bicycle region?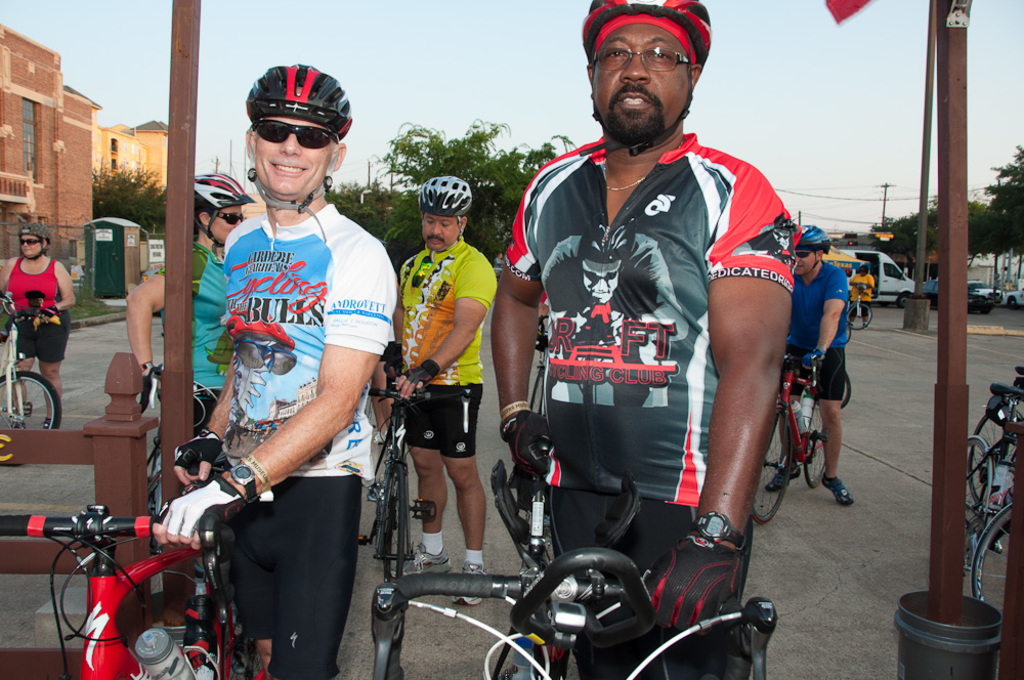
144 360 222 569
